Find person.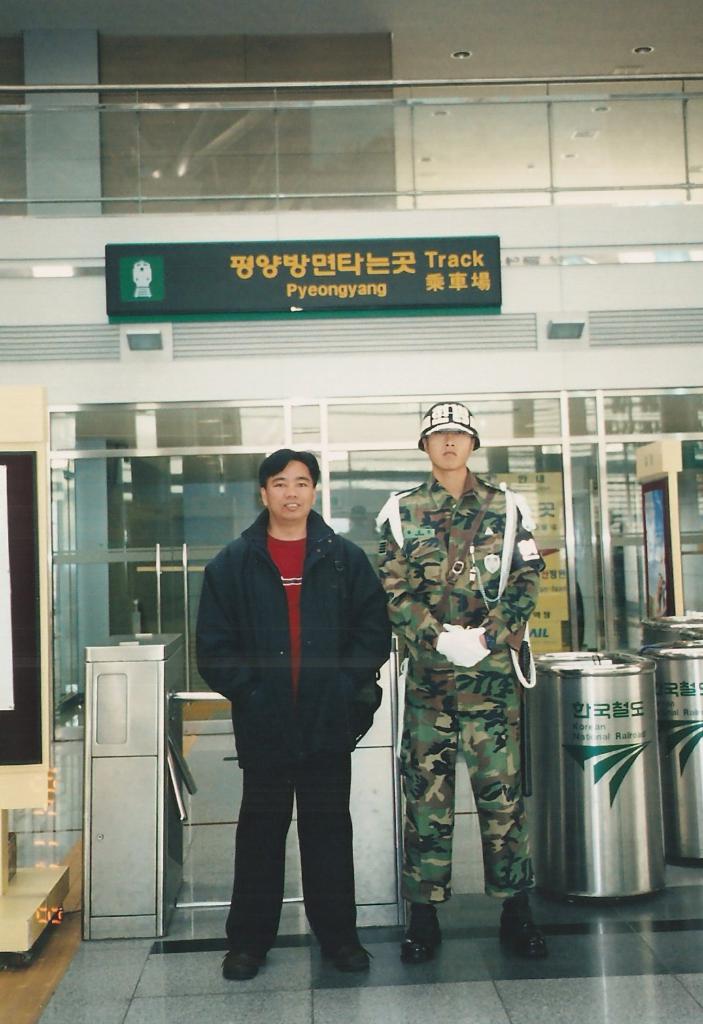
locate(388, 429, 549, 950).
